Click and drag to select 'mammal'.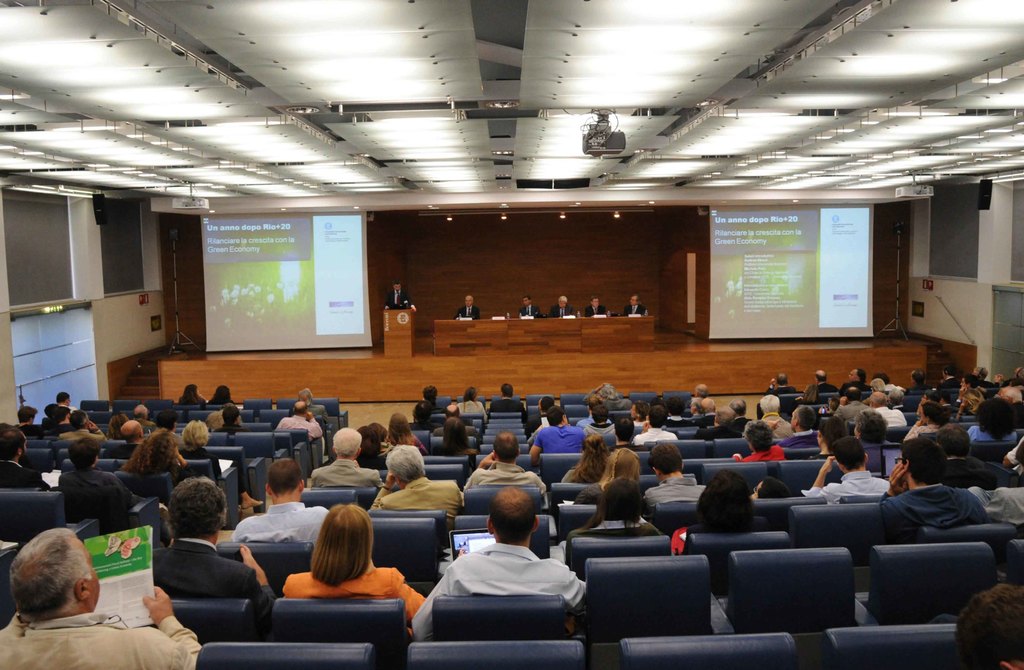
Selection: BBox(132, 404, 149, 422).
